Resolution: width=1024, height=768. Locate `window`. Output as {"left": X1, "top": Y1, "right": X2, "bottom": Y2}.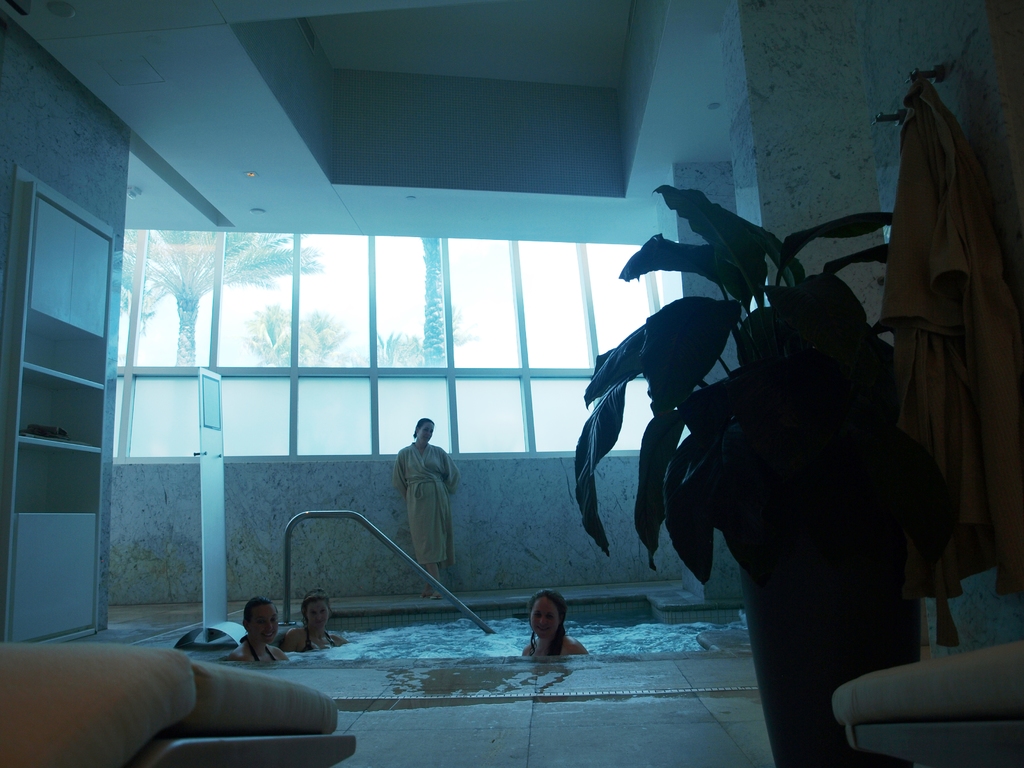
{"left": 108, "top": 228, "right": 690, "bottom": 452}.
